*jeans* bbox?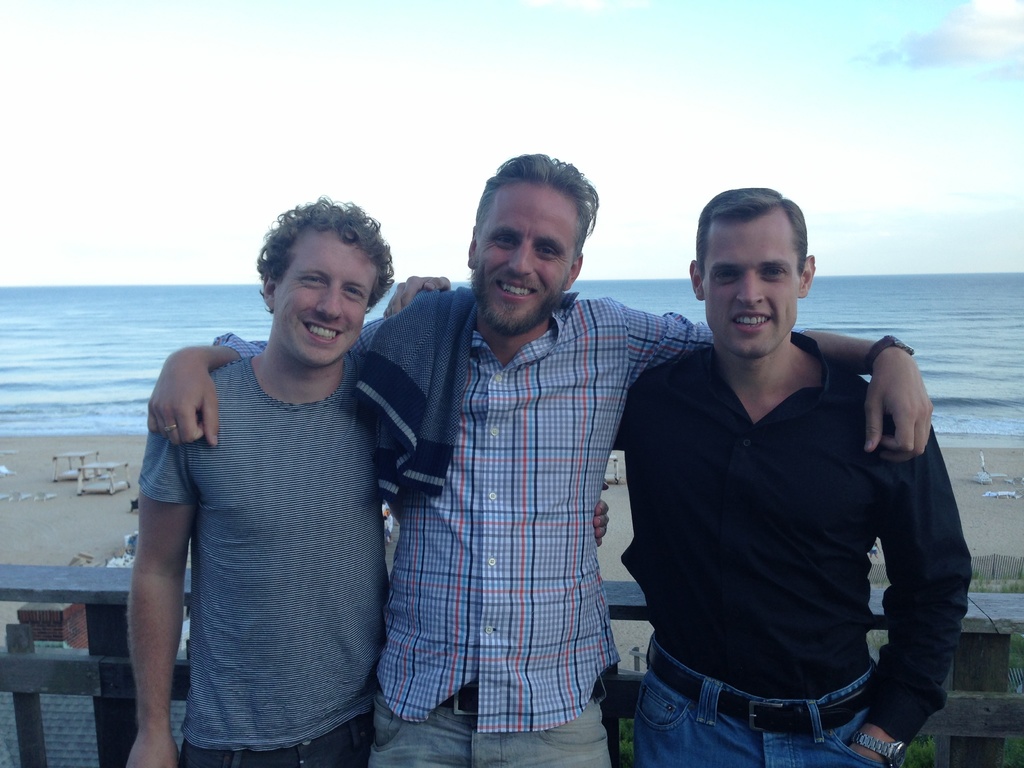
(365, 694, 614, 765)
